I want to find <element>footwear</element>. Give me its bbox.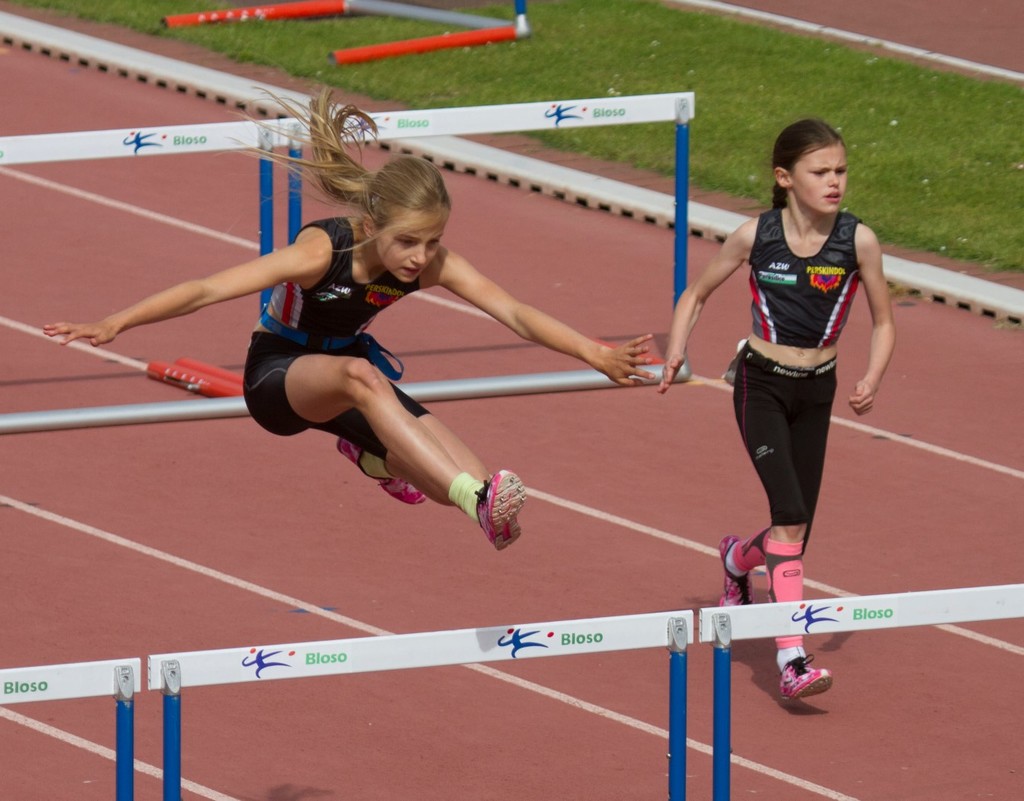
region(779, 655, 835, 702).
